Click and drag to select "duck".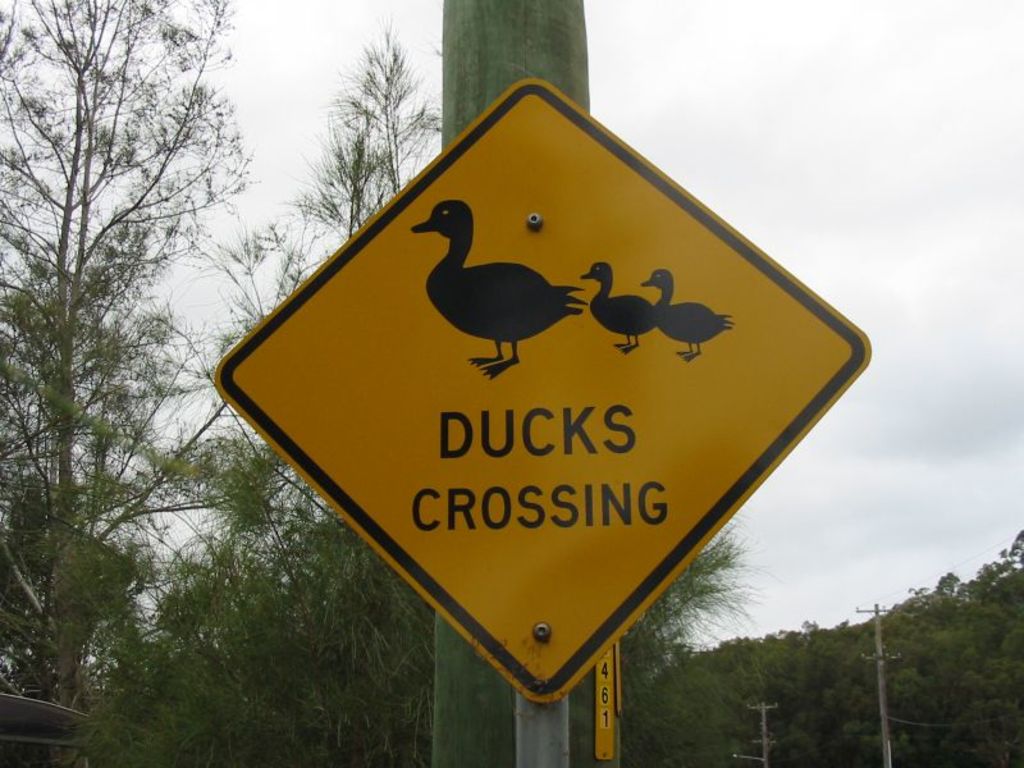
Selection: (left=568, top=257, right=668, bottom=351).
